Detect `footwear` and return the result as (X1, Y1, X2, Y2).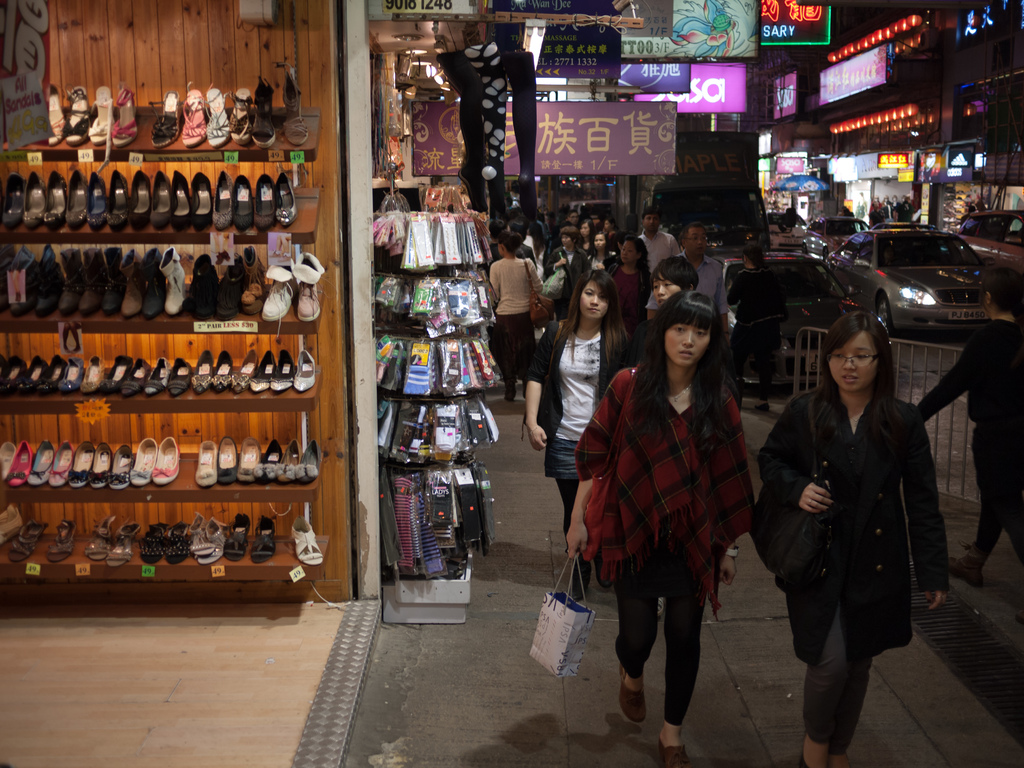
(164, 524, 191, 560).
